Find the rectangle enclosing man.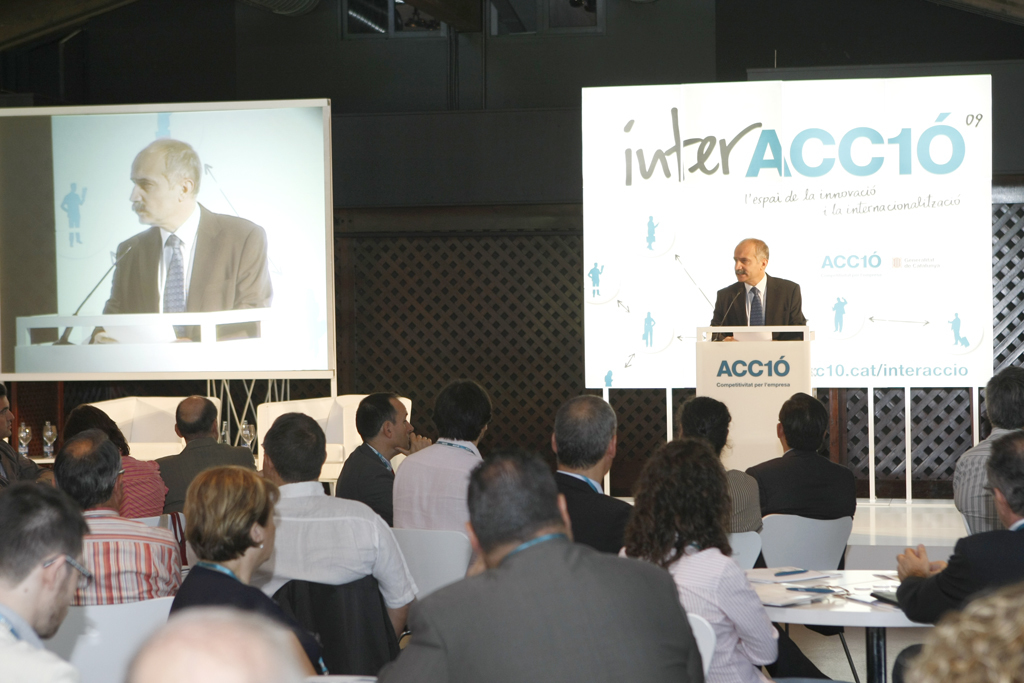
Rect(65, 425, 186, 603).
